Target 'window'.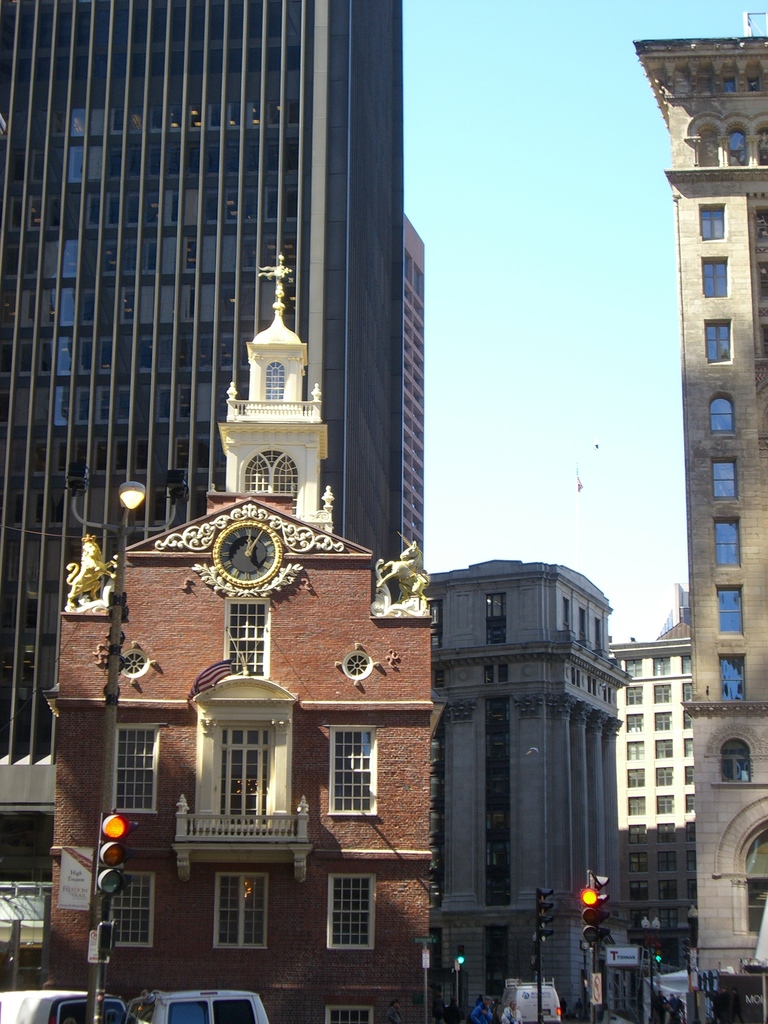
Target region: (x1=625, y1=824, x2=646, y2=845).
